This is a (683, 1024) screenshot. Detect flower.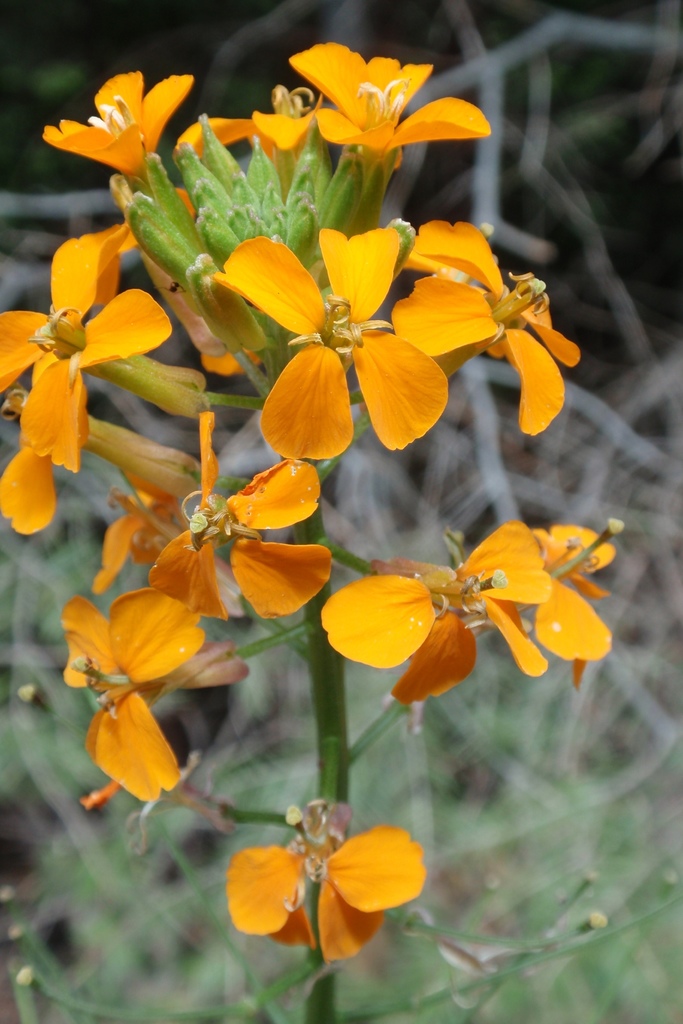
select_region(150, 408, 332, 627).
